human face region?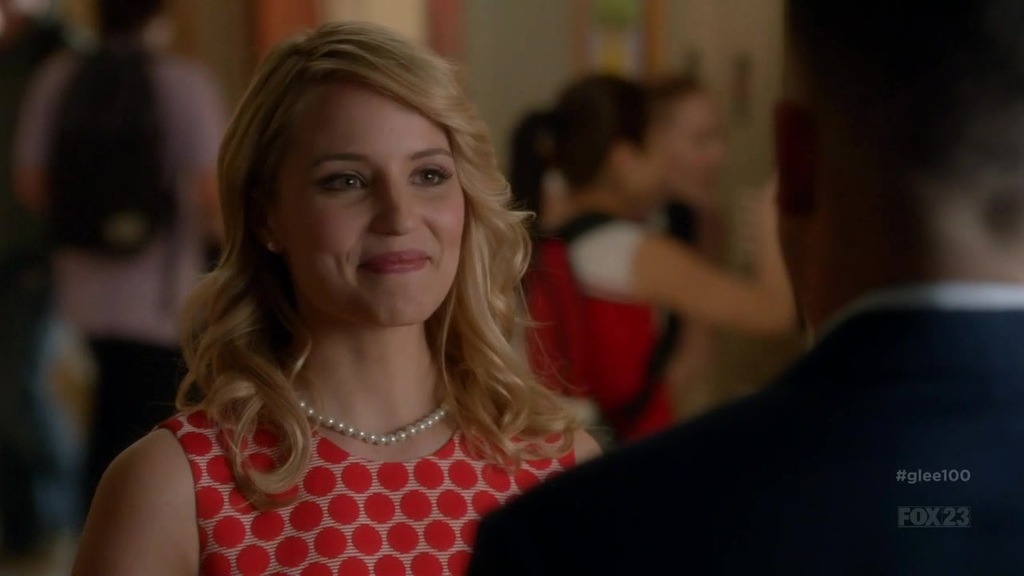
(669, 91, 725, 203)
